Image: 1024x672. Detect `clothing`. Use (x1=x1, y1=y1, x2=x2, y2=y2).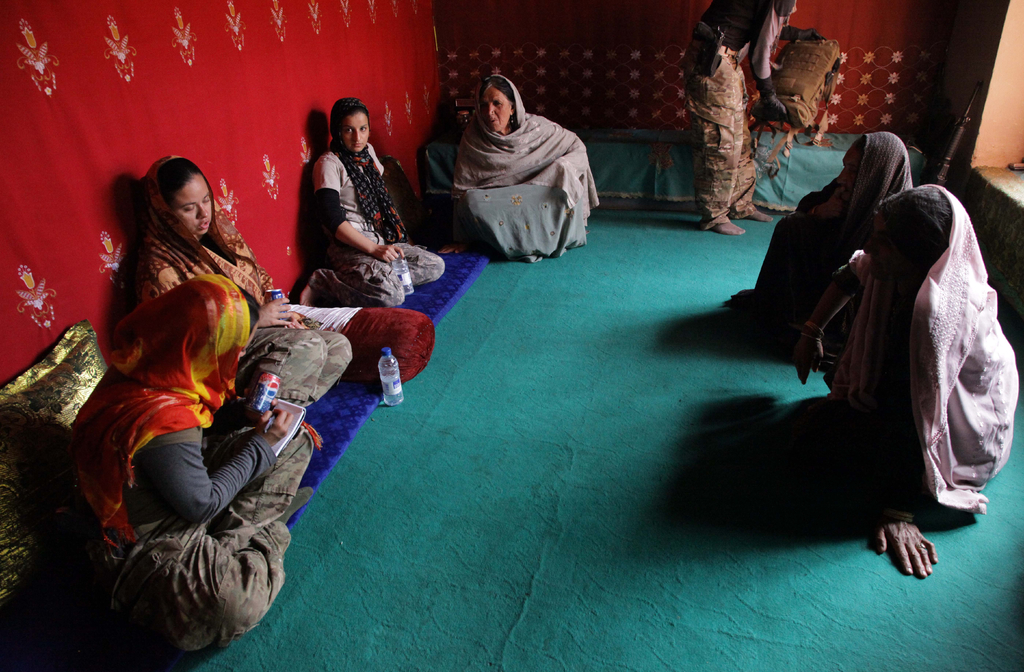
(x1=455, y1=68, x2=597, y2=262).
